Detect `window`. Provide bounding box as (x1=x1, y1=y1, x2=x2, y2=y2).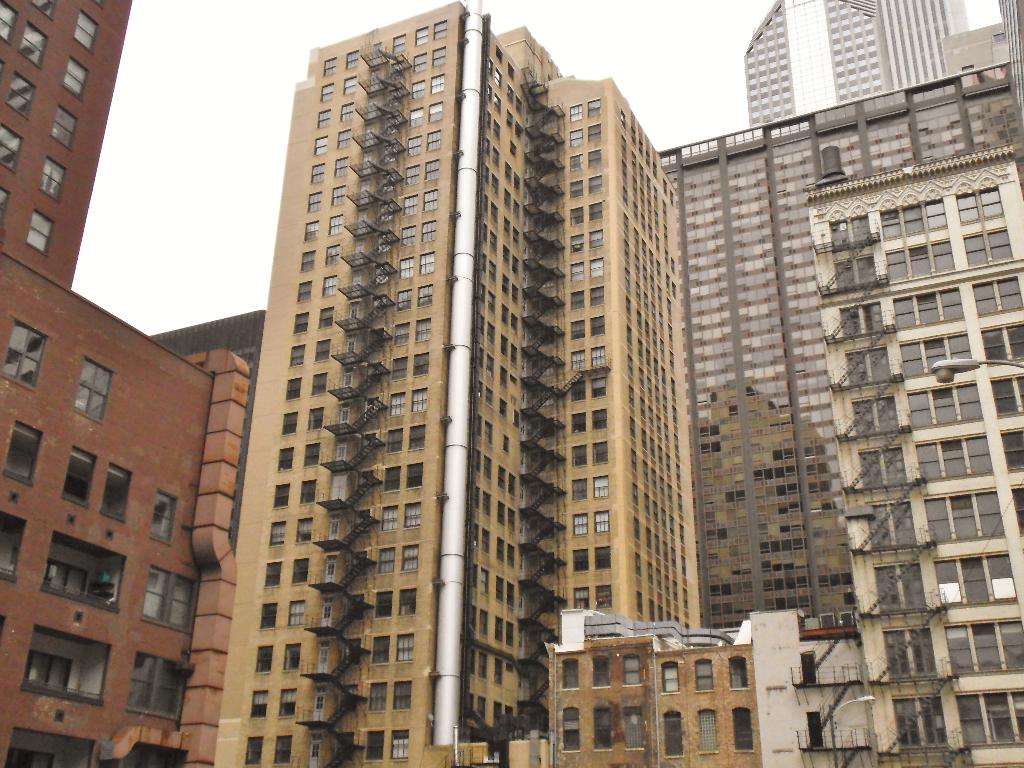
(x1=877, y1=244, x2=934, y2=282).
